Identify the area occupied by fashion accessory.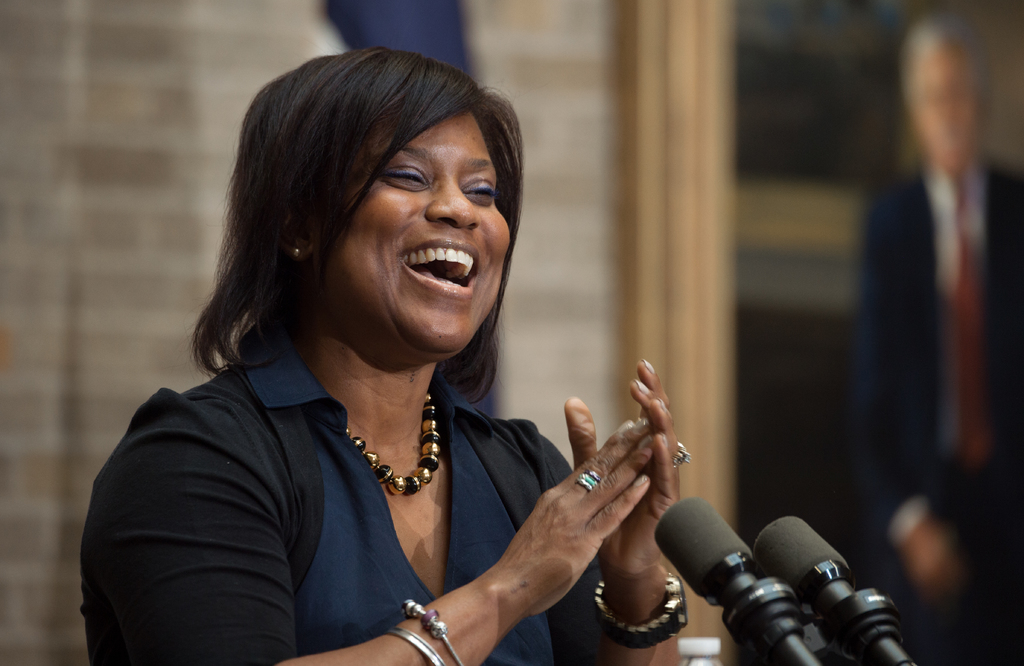
Area: box(290, 238, 304, 266).
